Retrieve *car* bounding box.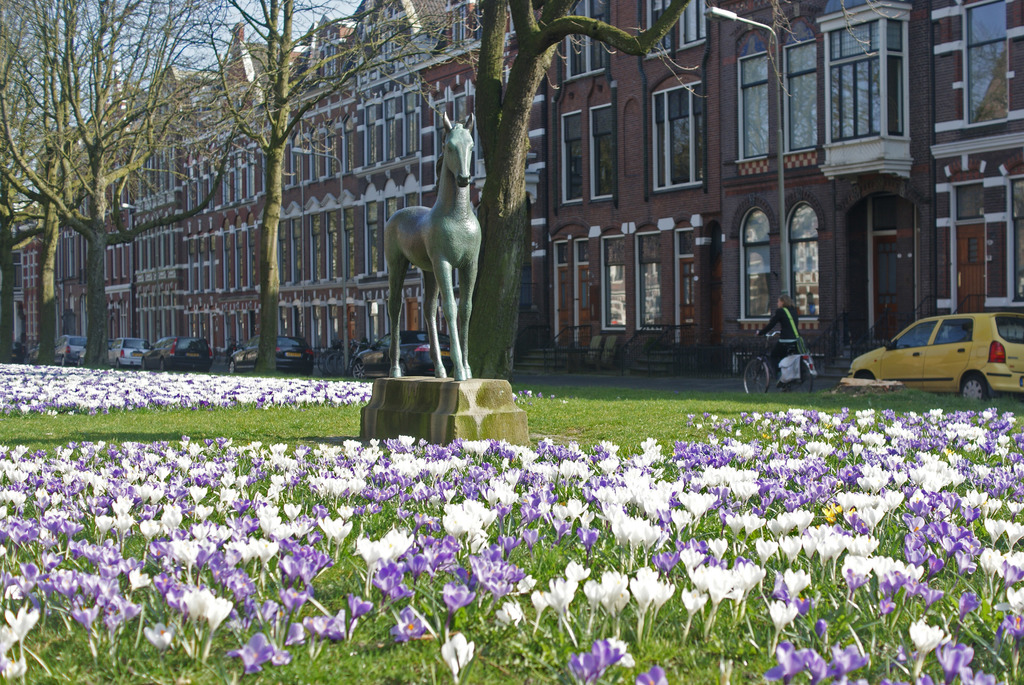
Bounding box: {"left": 47, "top": 331, "right": 90, "bottom": 374}.
